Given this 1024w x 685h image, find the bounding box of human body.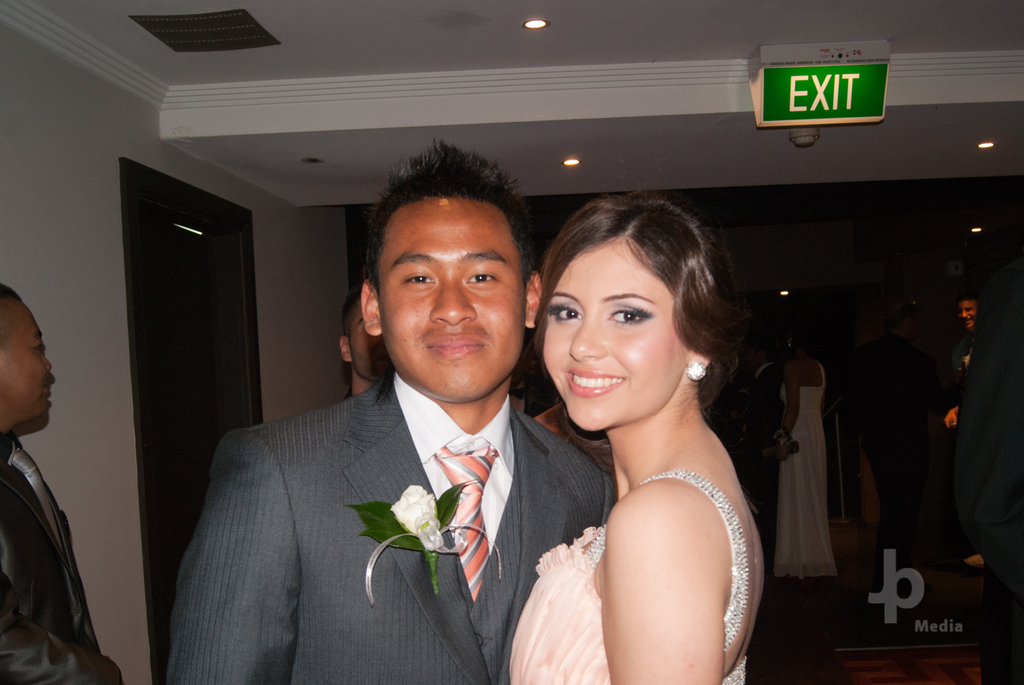
BBox(938, 282, 991, 577).
